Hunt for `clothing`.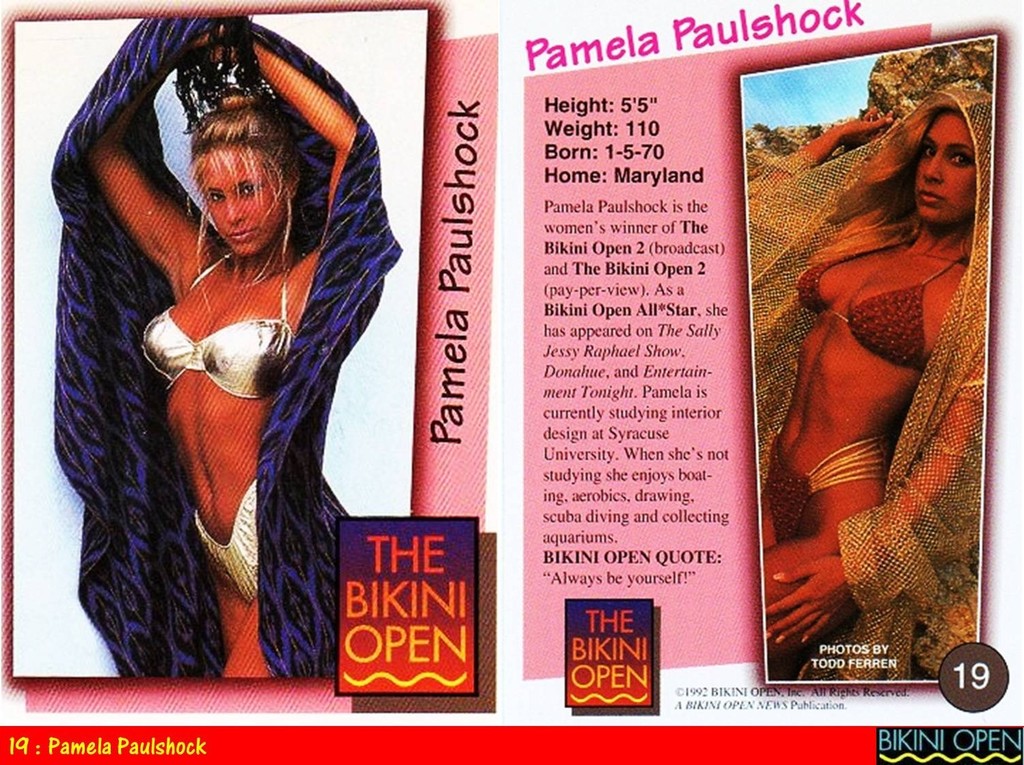
Hunted down at x1=749 y1=88 x2=993 y2=681.
